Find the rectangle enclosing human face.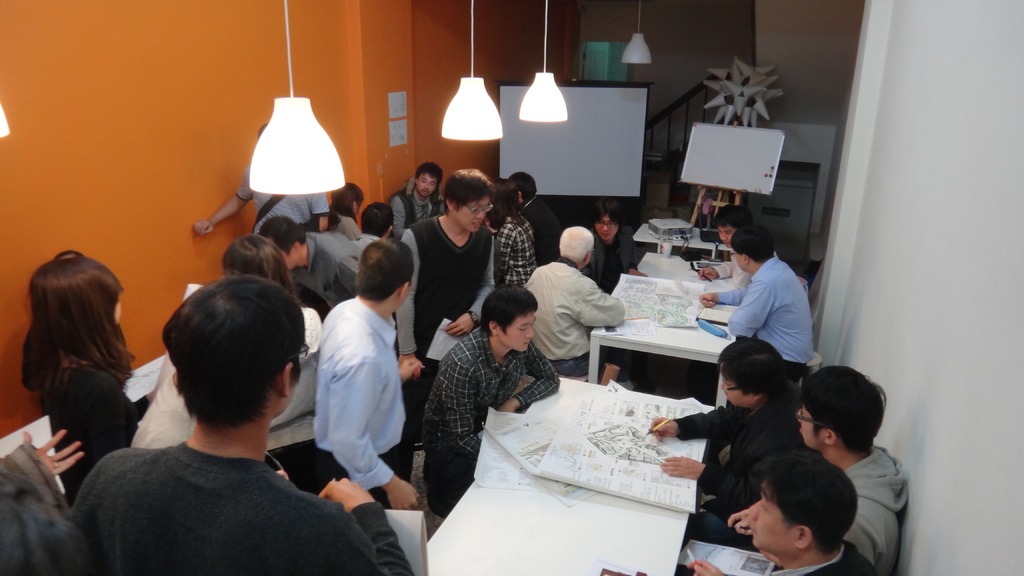
bbox=[111, 301, 123, 326].
